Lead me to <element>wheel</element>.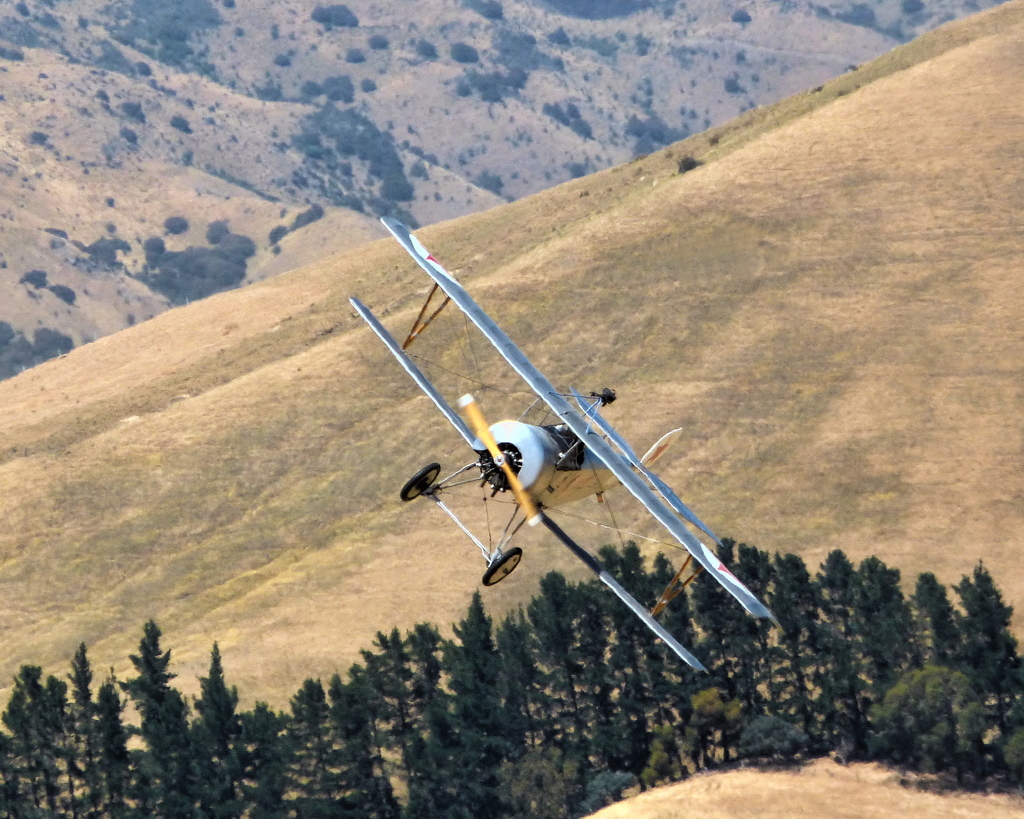
Lead to x1=474, y1=543, x2=524, y2=587.
